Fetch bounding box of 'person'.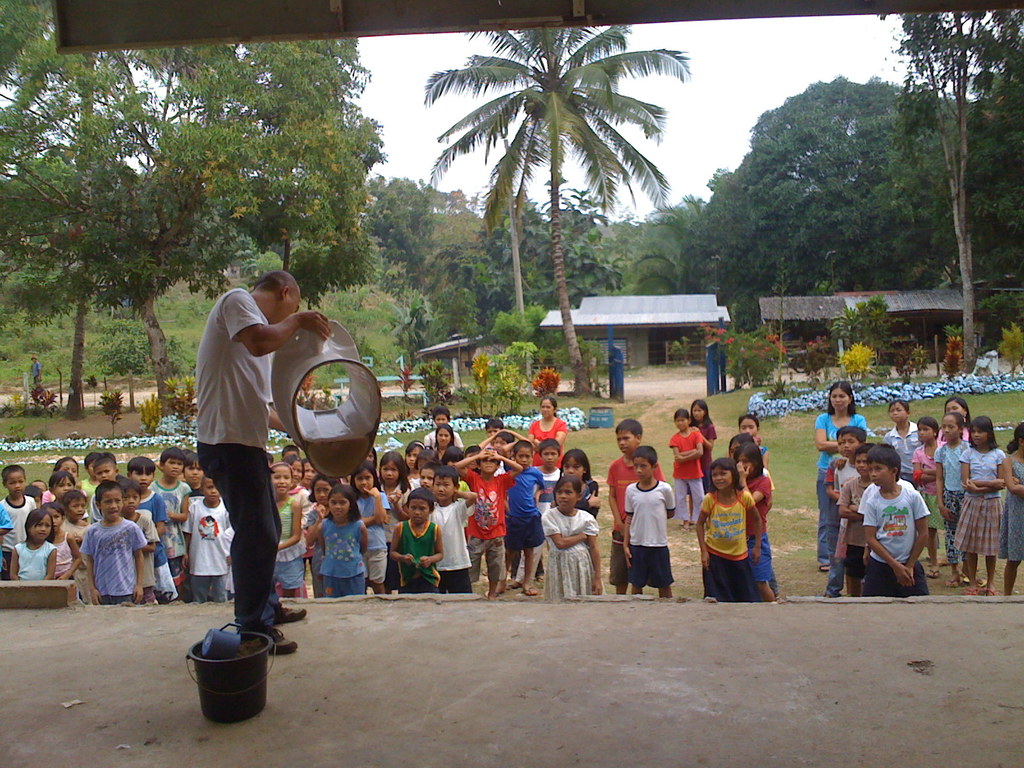
Bbox: (181, 474, 232, 601).
